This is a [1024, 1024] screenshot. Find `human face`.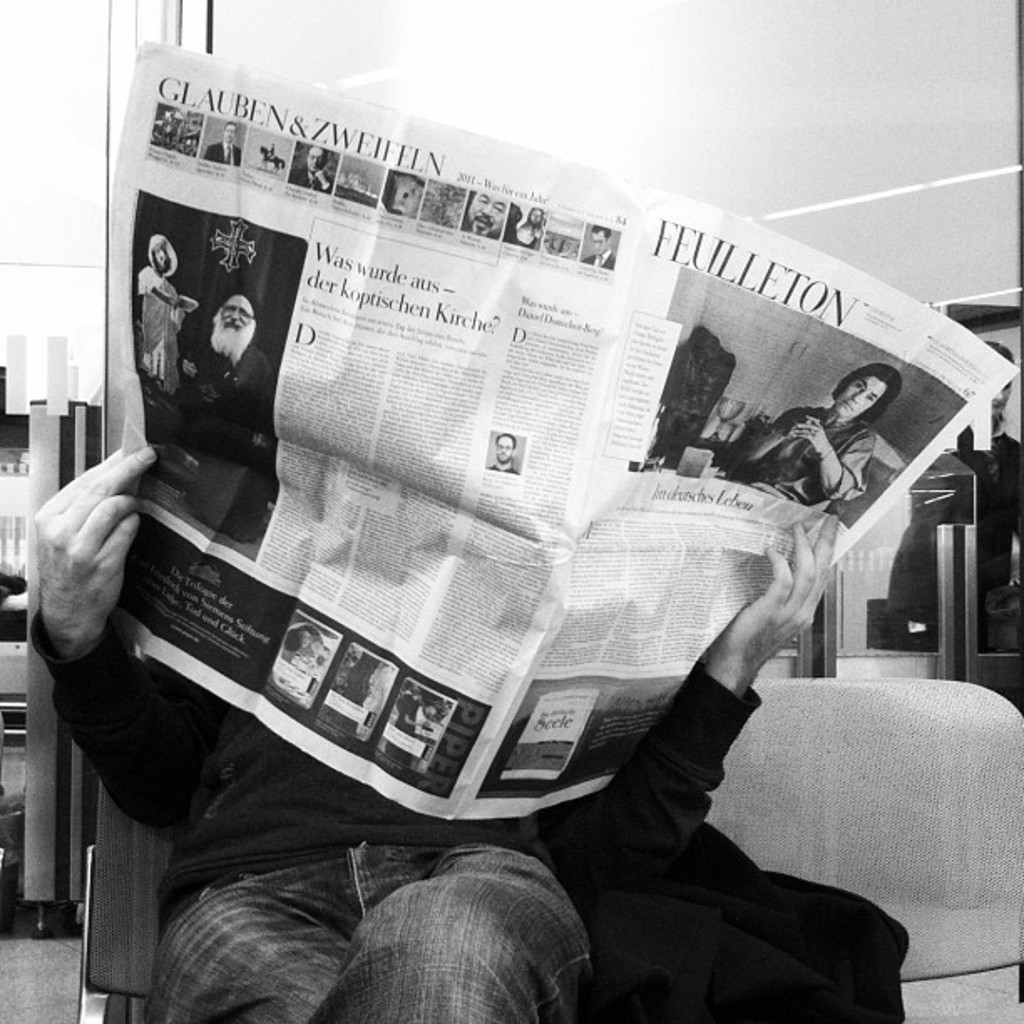
Bounding box: [156, 253, 171, 269].
